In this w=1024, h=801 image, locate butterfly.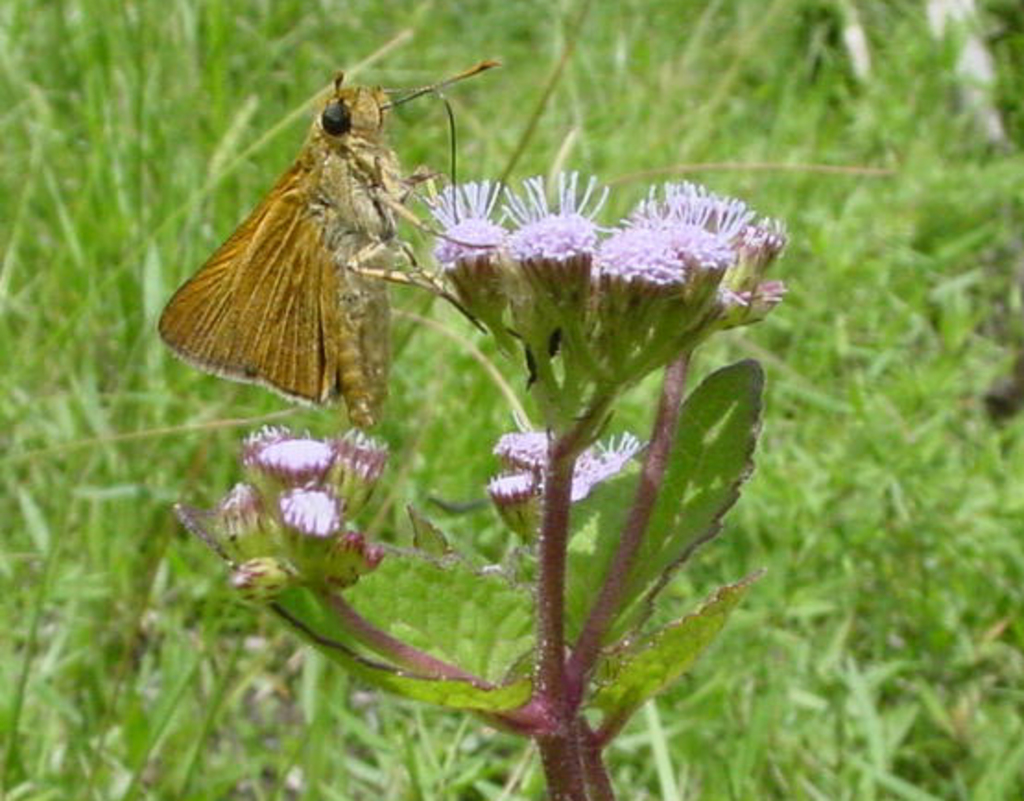
Bounding box: {"left": 140, "top": 35, "right": 509, "bottom": 424}.
